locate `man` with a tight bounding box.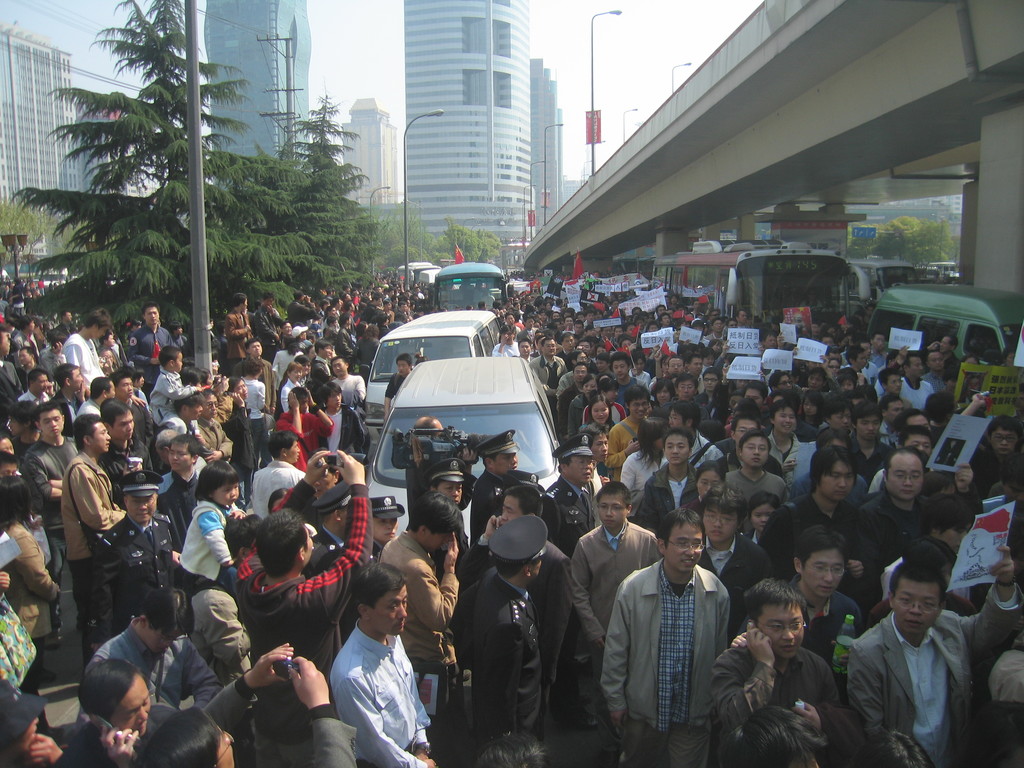
bbox=[603, 383, 655, 478].
